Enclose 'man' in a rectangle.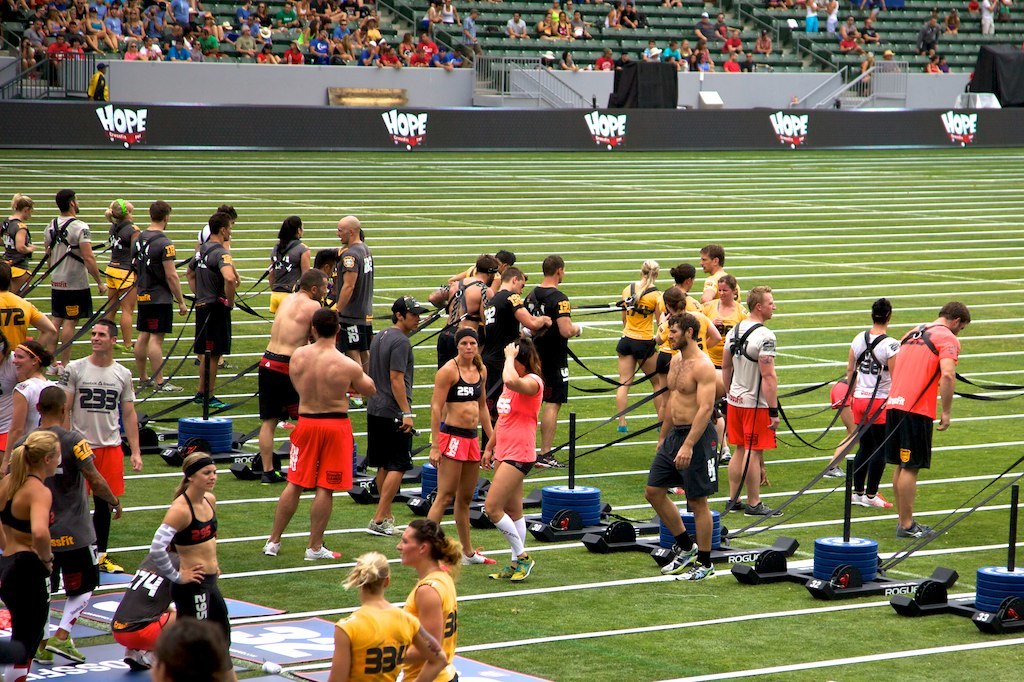
[643,305,724,585].
